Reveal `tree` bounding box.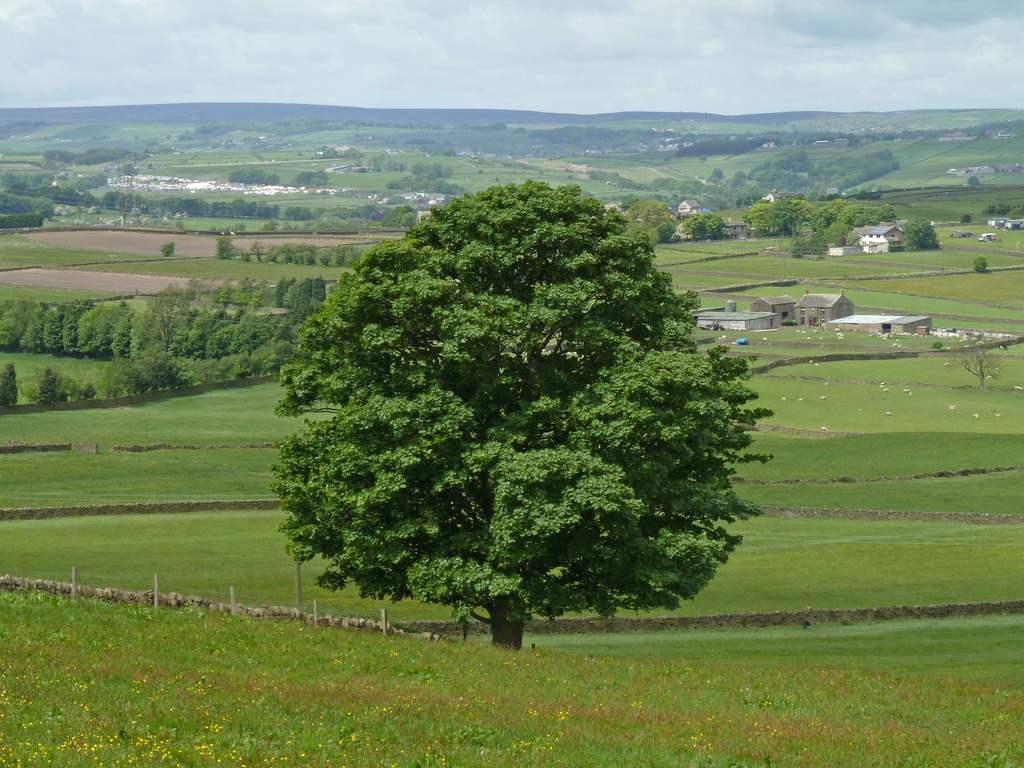
Revealed: {"x1": 237, "y1": 272, "x2": 254, "y2": 312}.
